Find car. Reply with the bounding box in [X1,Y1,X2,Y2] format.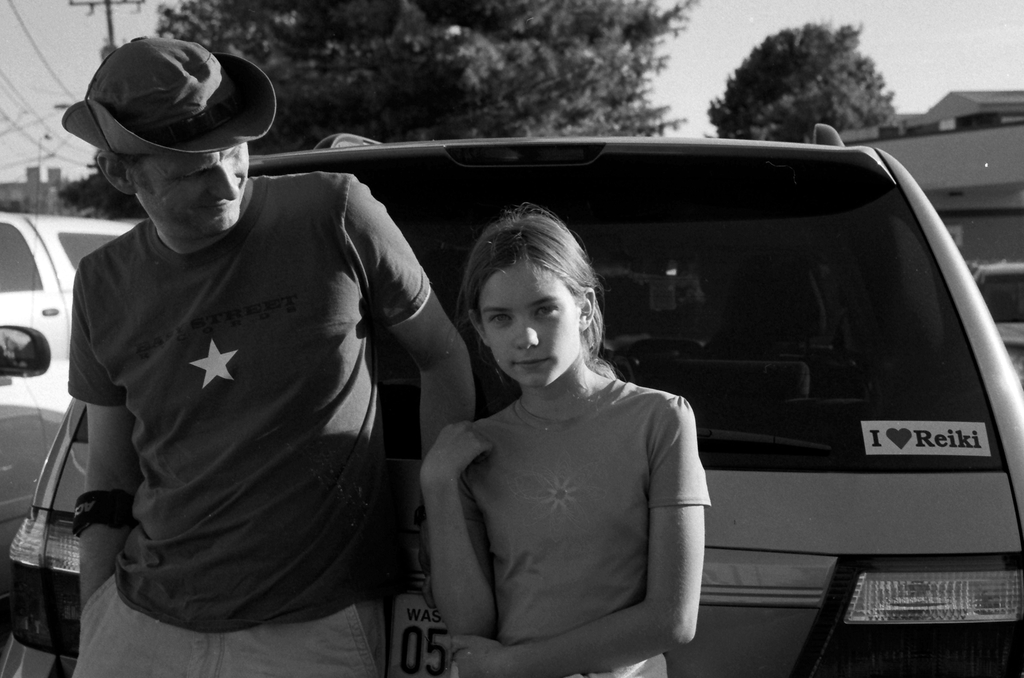
[0,131,1016,677].
